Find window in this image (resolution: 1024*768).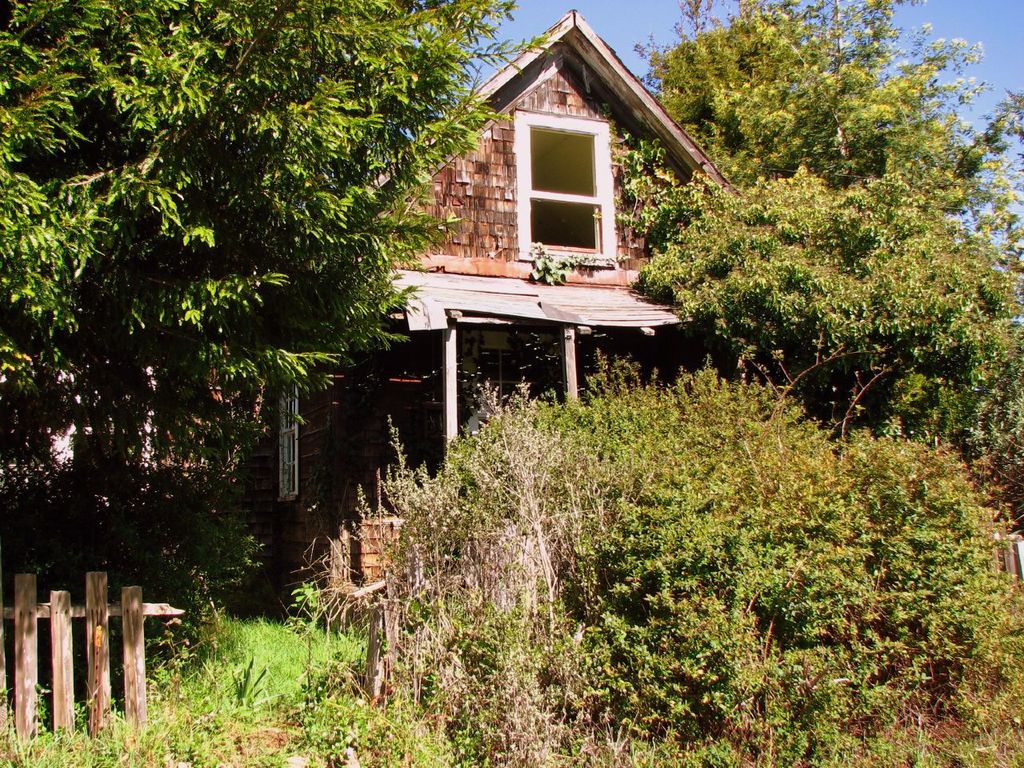
(514, 106, 619, 267).
